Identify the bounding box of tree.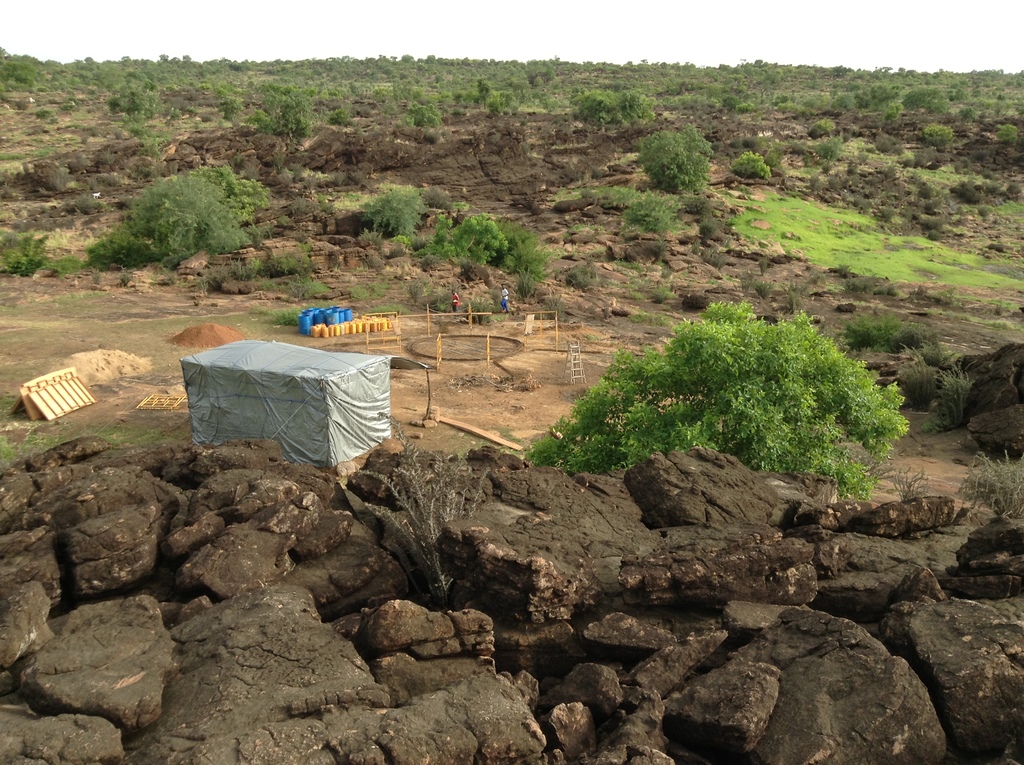
bbox(730, 148, 771, 184).
